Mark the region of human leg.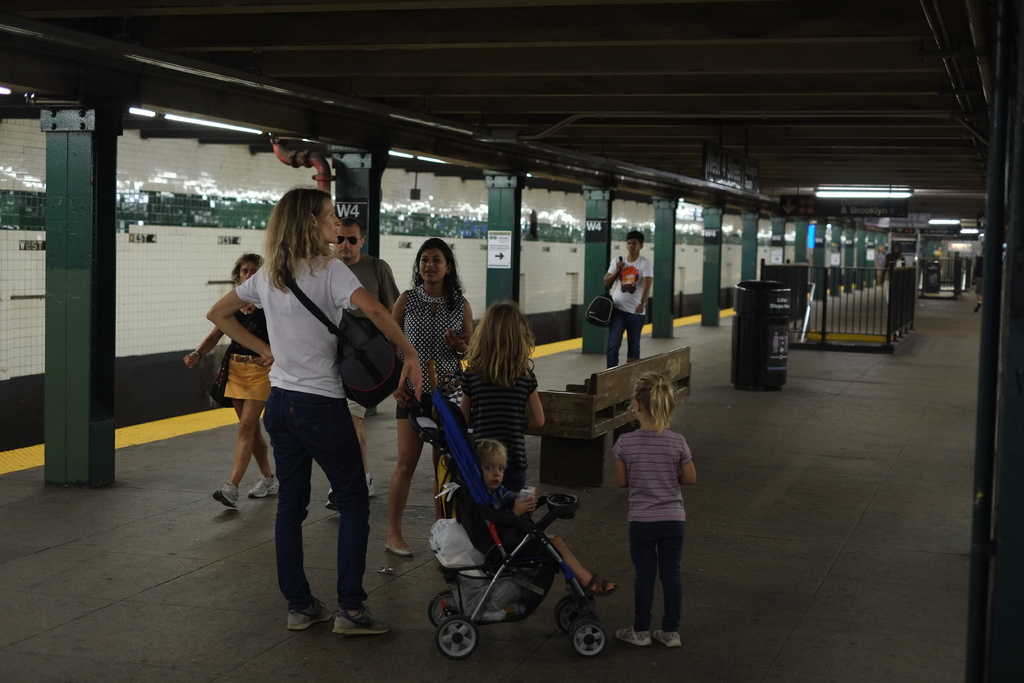
Region: x1=211, y1=354, x2=270, y2=504.
